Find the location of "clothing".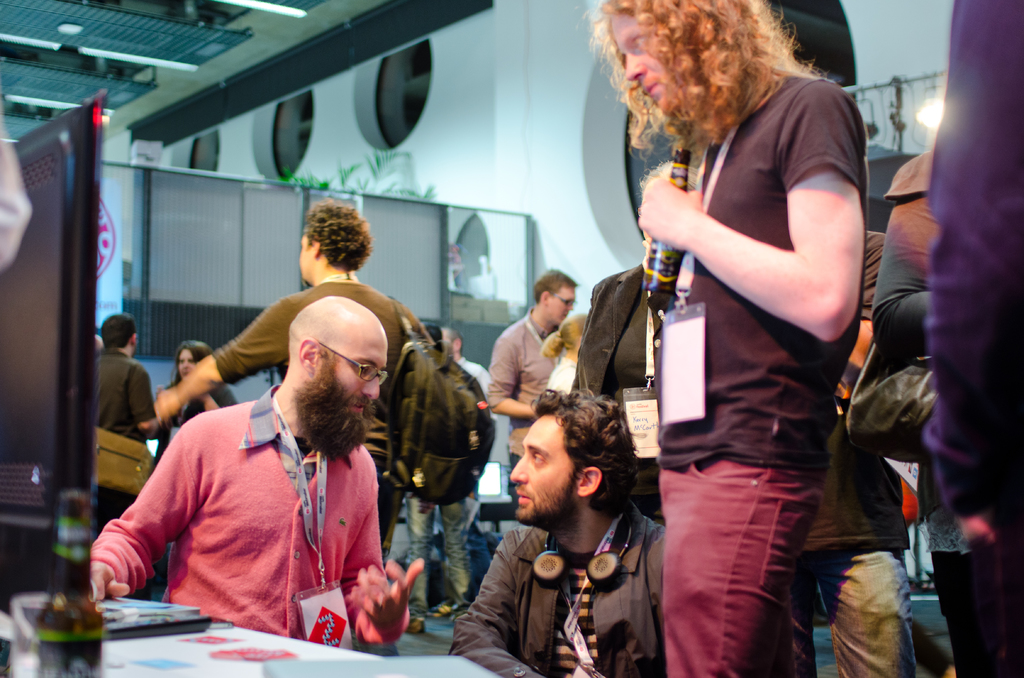
Location: [left=489, top=300, right=557, bottom=497].
